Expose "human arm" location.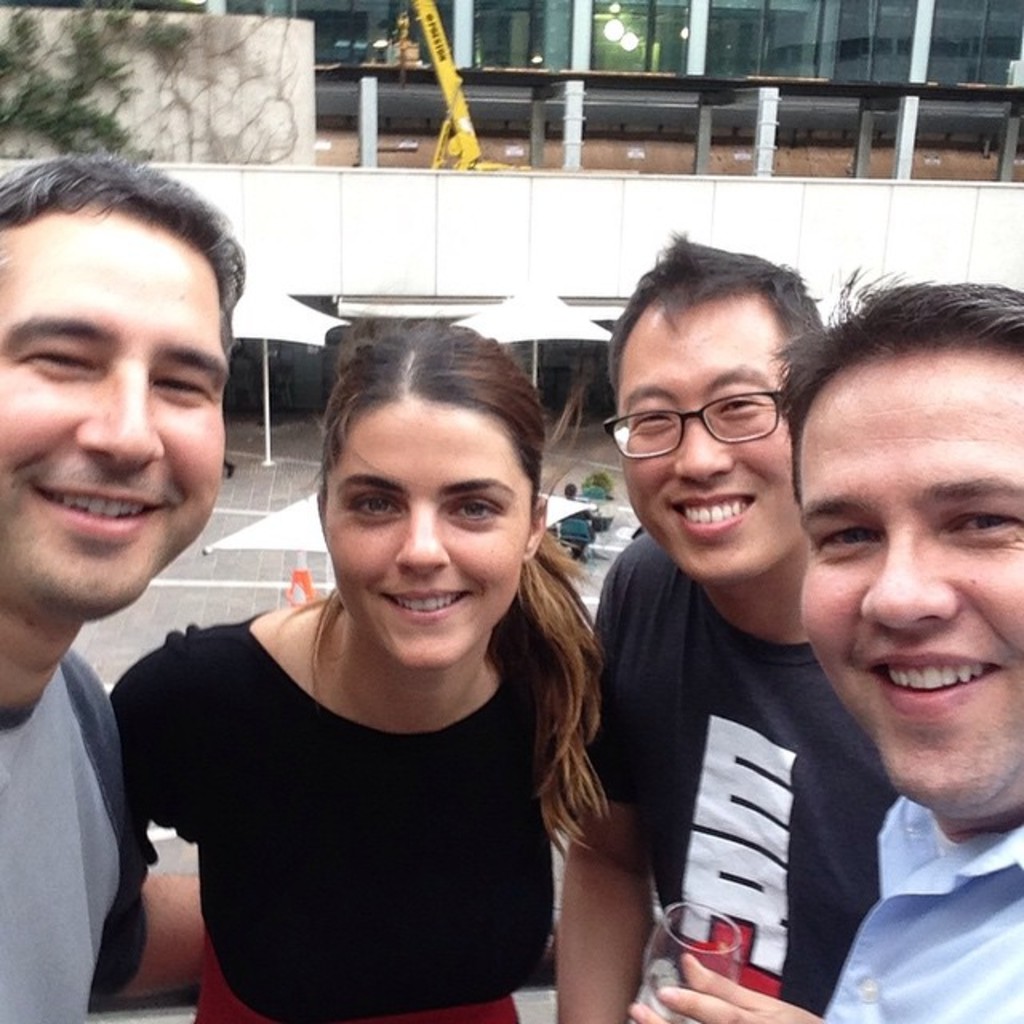
Exposed at (101, 627, 187, 842).
